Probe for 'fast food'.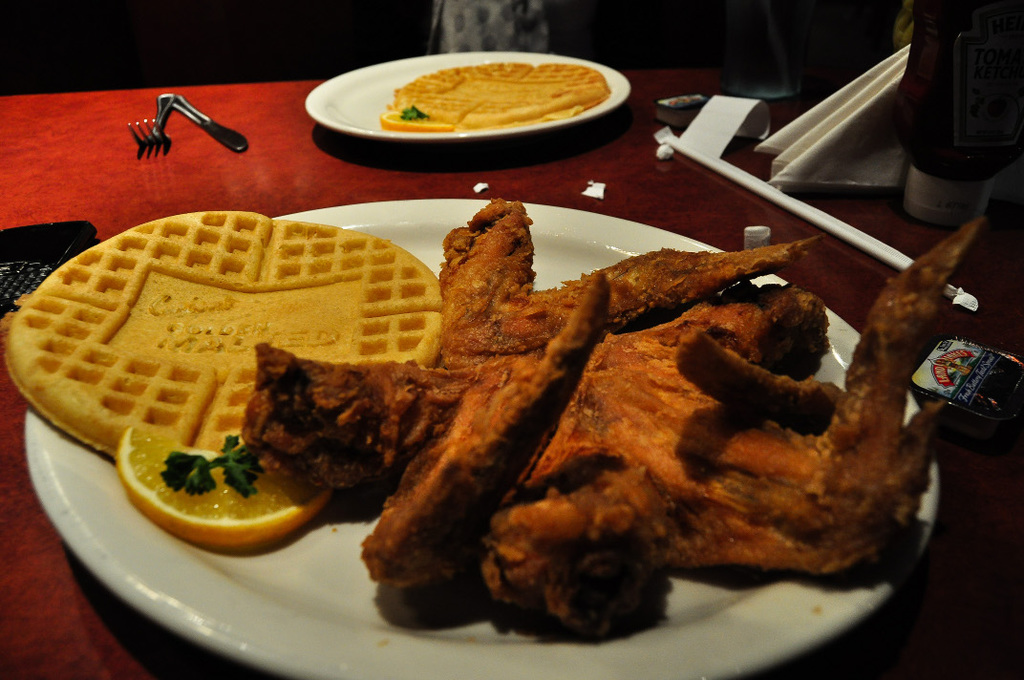
Probe result: region(0, 208, 448, 459).
